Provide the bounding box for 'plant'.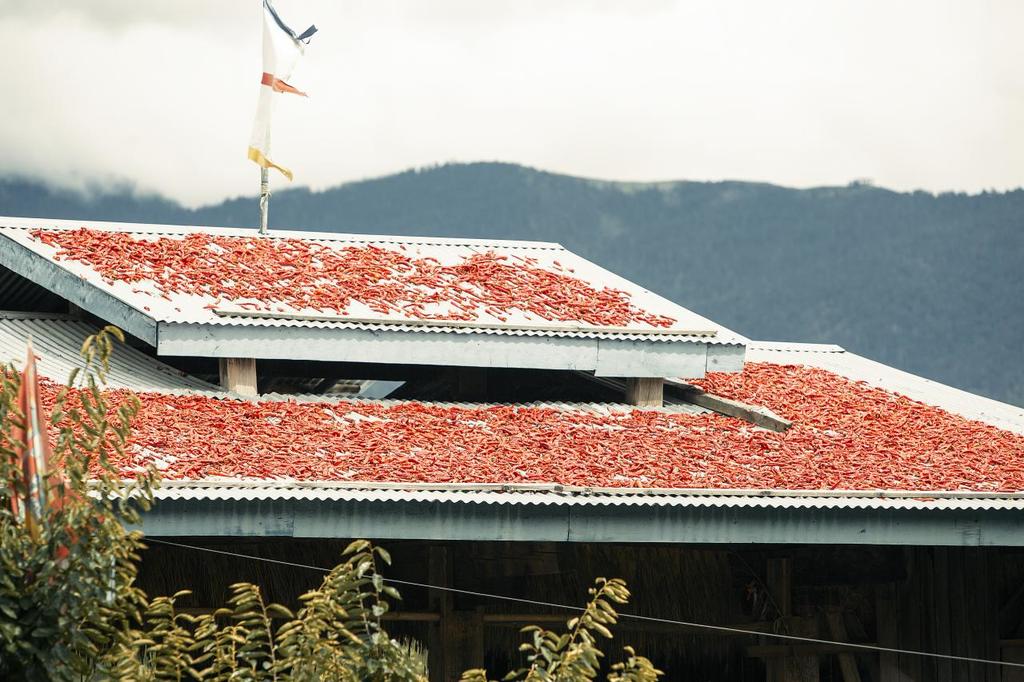
<bbox>457, 563, 676, 681</bbox>.
